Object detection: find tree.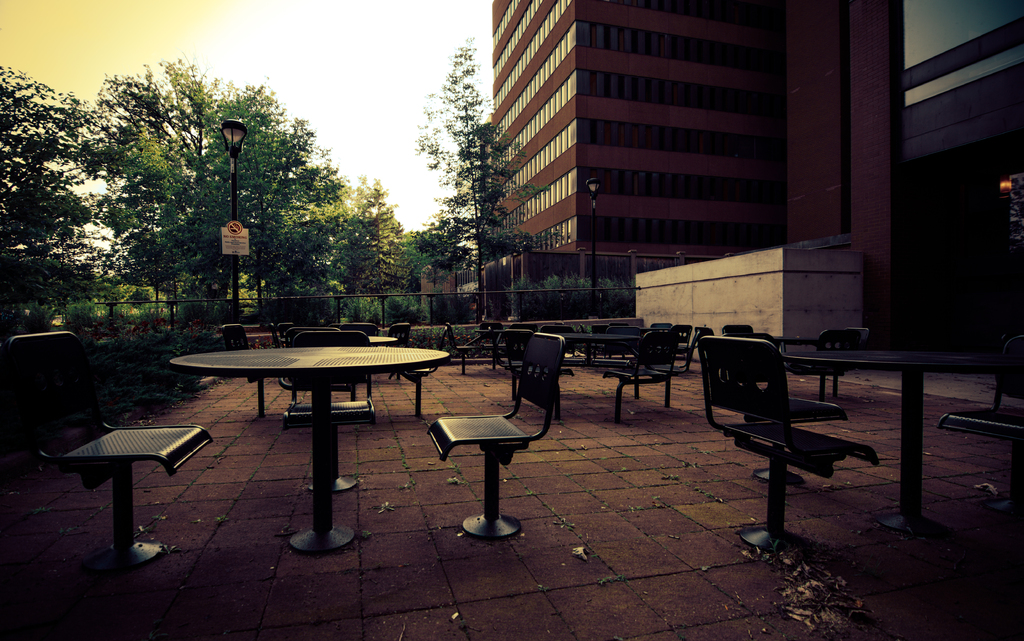
BBox(0, 56, 92, 337).
